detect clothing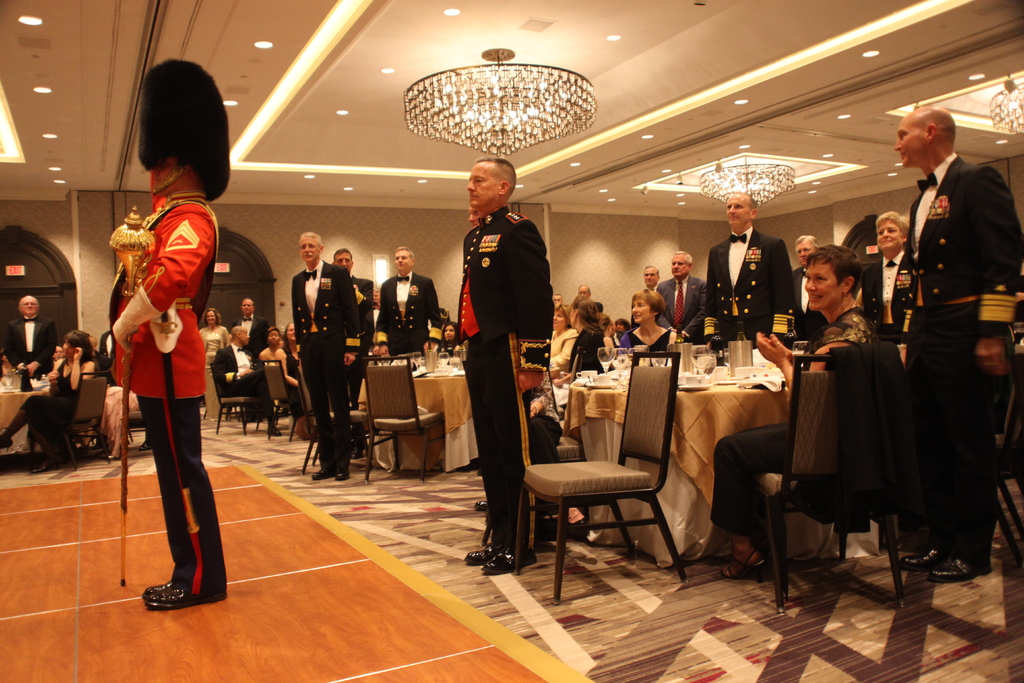
detection(102, 392, 141, 470)
